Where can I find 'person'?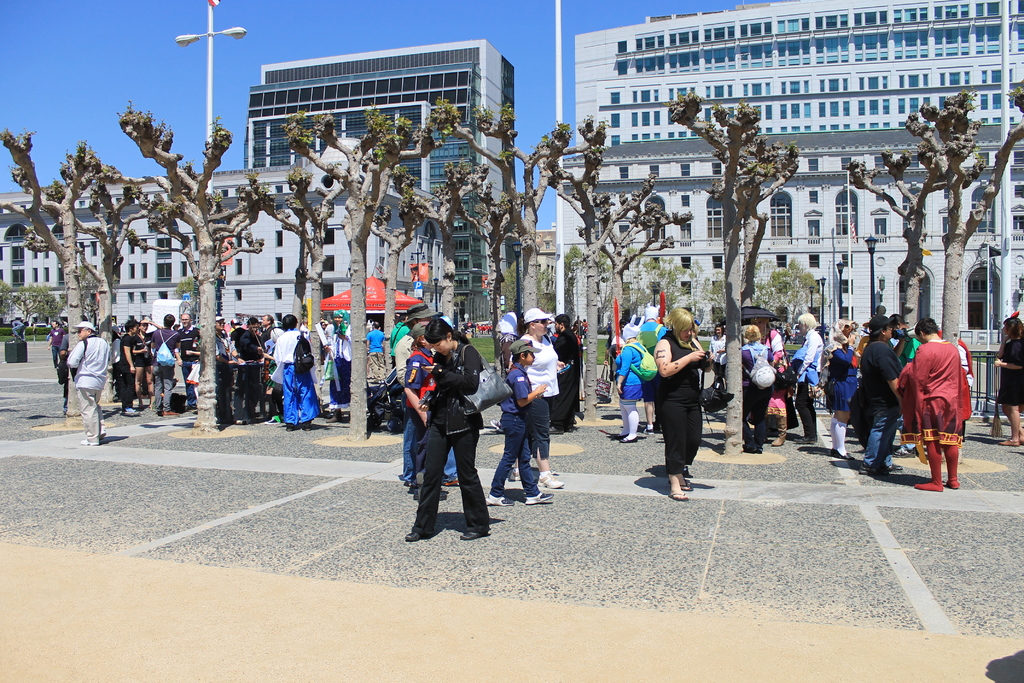
You can find it at l=58, t=320, r=95, b=378.
